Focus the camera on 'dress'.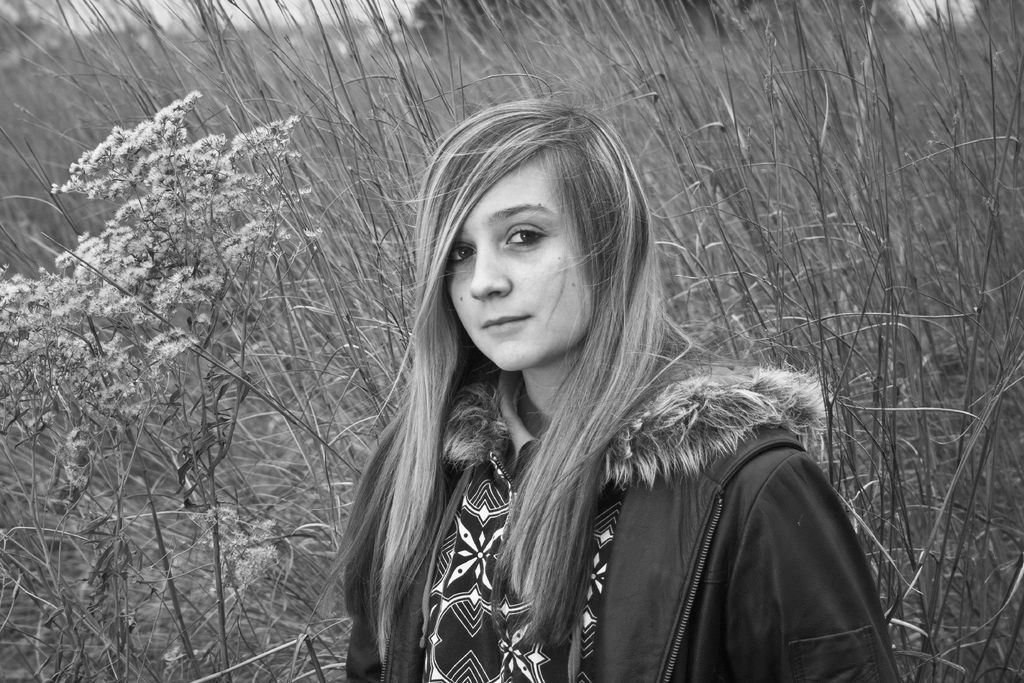
Focus region: BBox(346, 368, 900, 682).
